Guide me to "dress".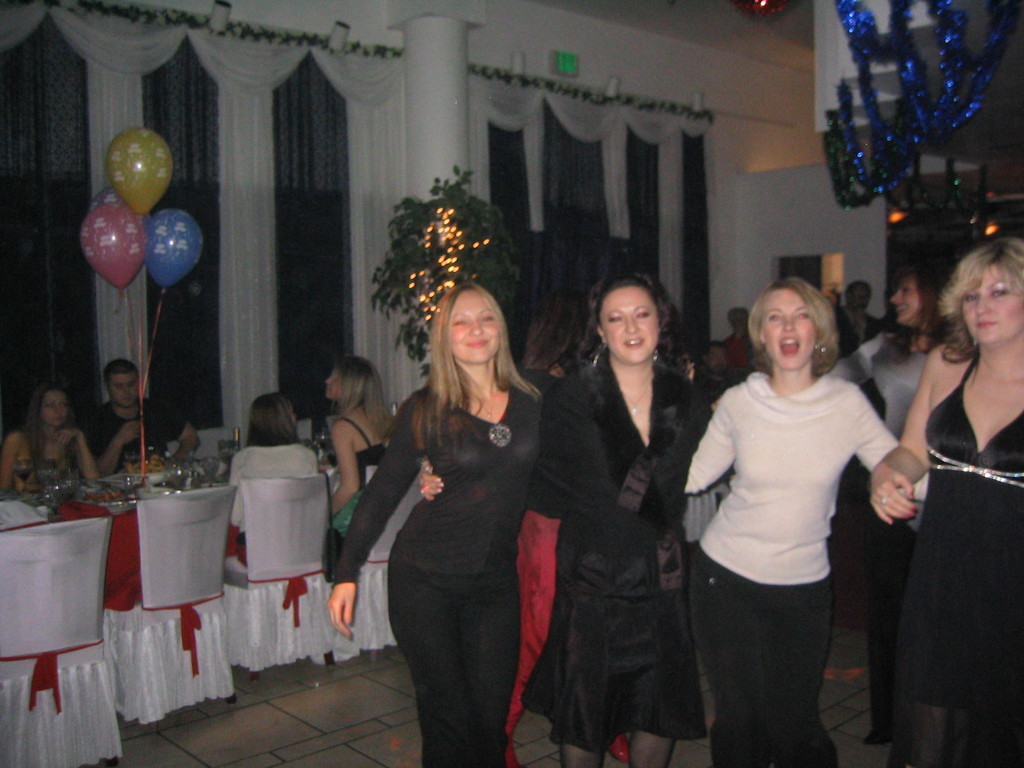
Guidance: [330, 415, 383, 537].
